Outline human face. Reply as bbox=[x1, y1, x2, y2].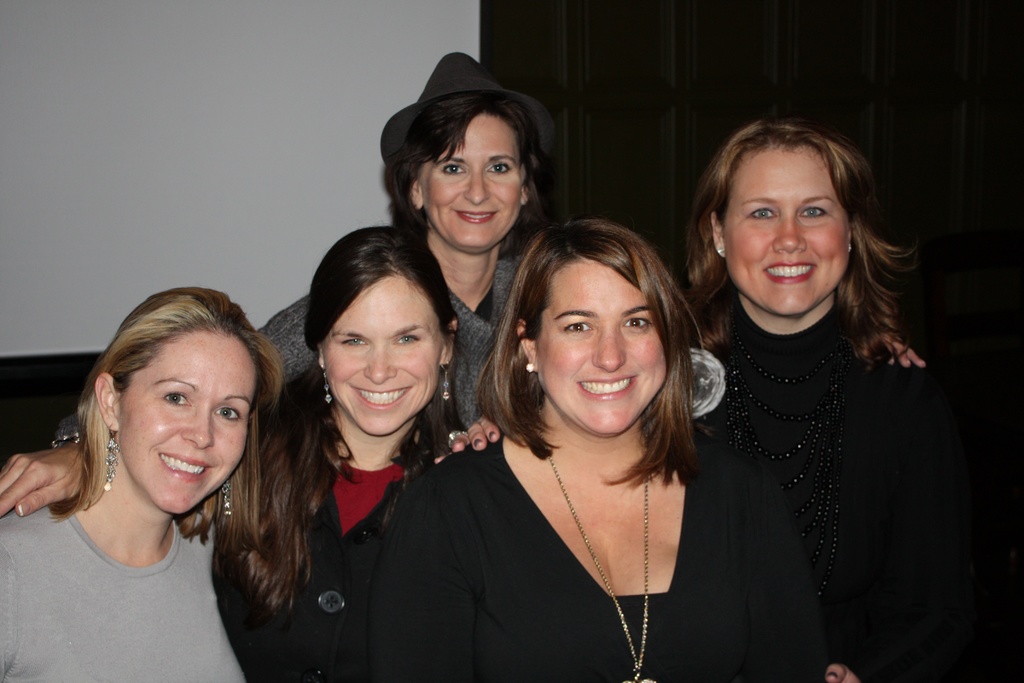
bbox=[417, 114, 525, 256].
